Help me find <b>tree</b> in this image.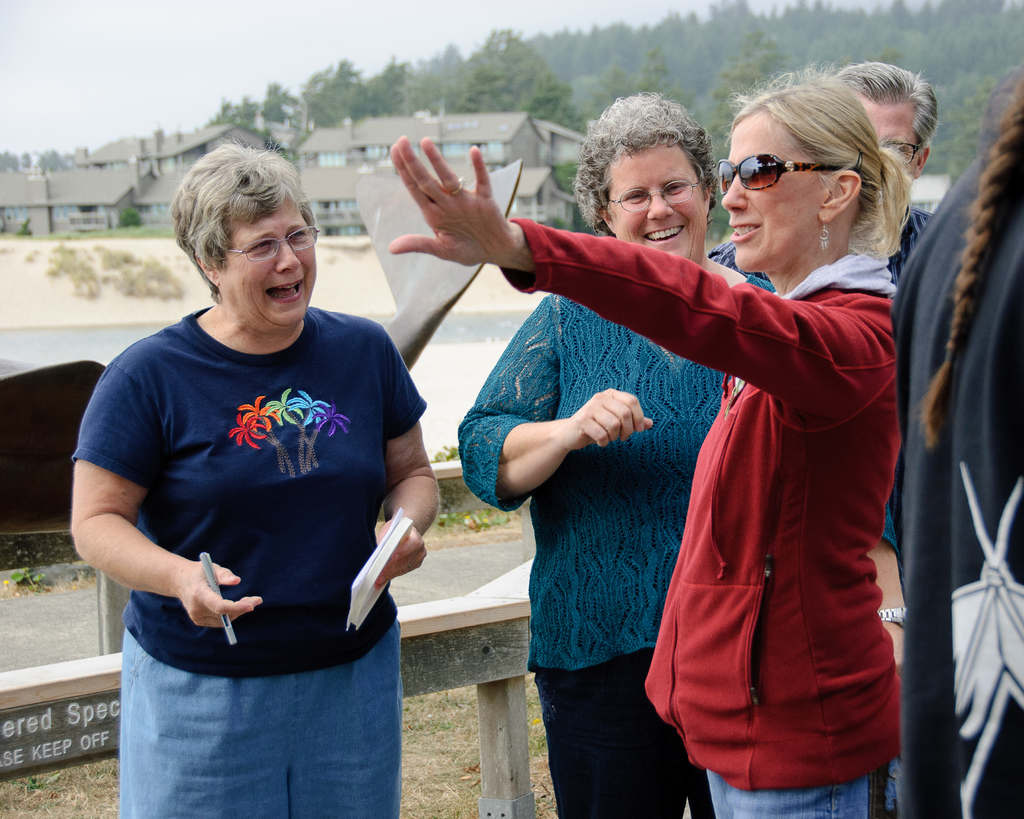
Found it: box(378, 52, 437, 120).
